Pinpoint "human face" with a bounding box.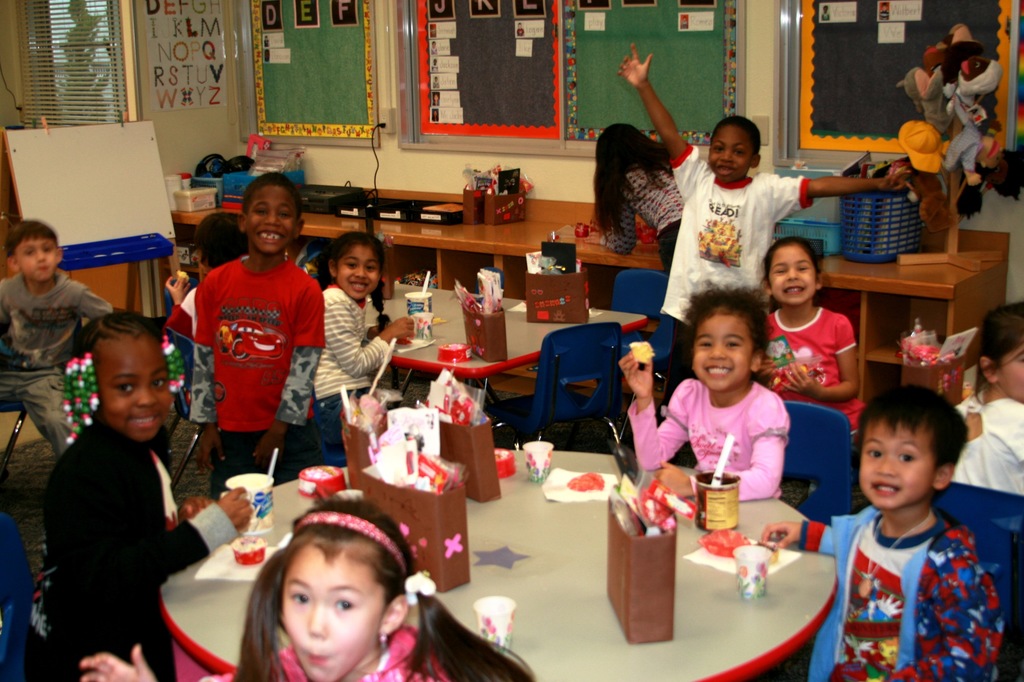
{"left": 769, "top": 250, "right": 815, "bottom": 303}.
